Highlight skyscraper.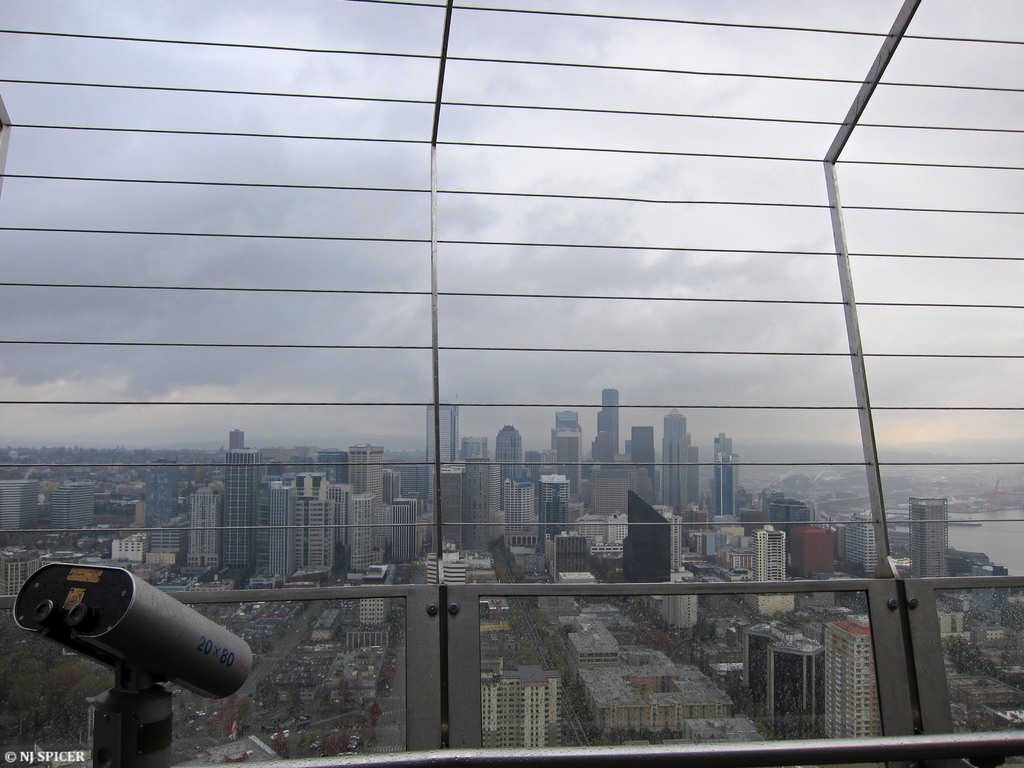
Highlighted region: box(493, 425, 522, 514).
